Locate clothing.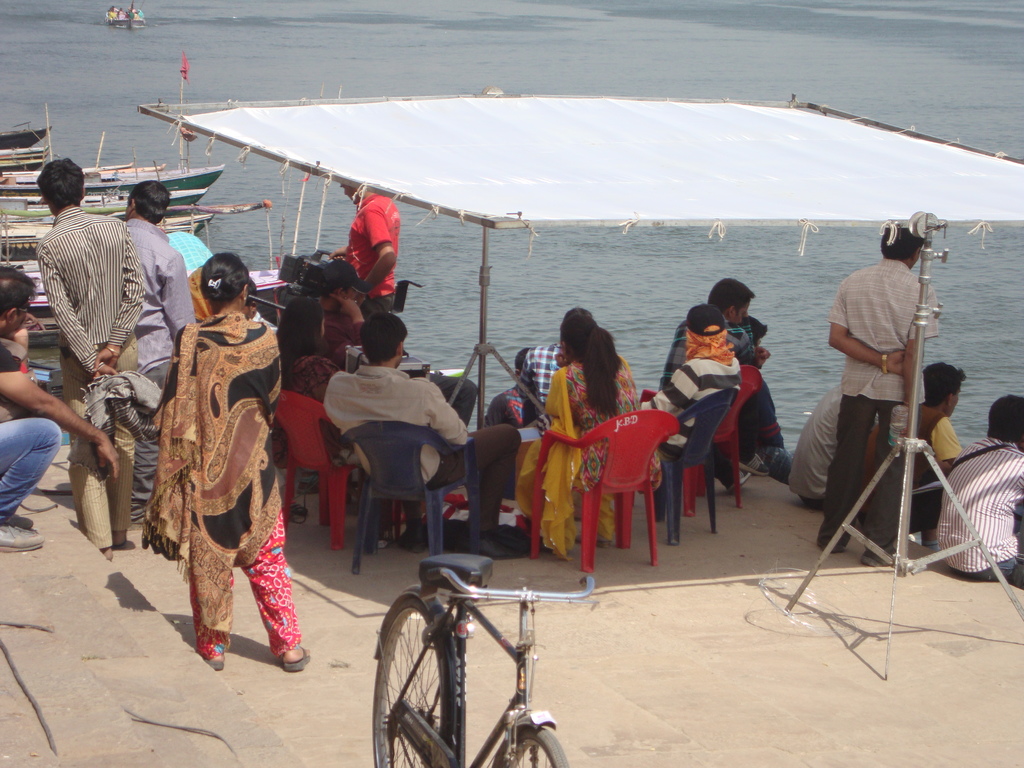
Bounding box: 40/196/148/534.
